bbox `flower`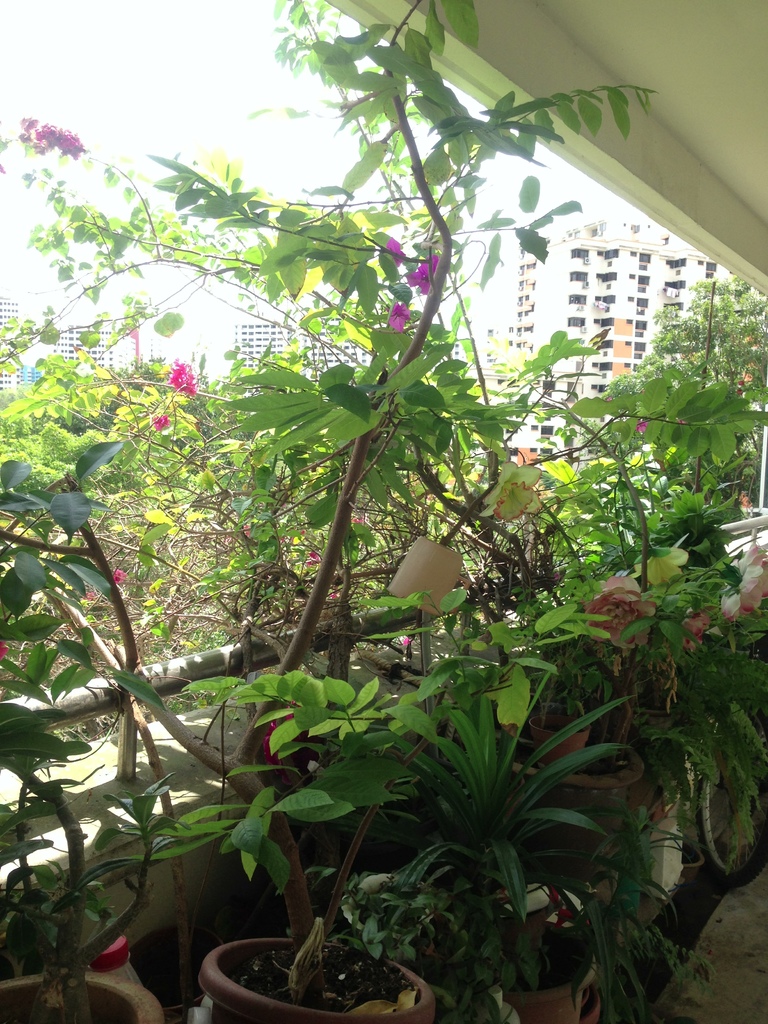
(578, 568, 691, 640)
